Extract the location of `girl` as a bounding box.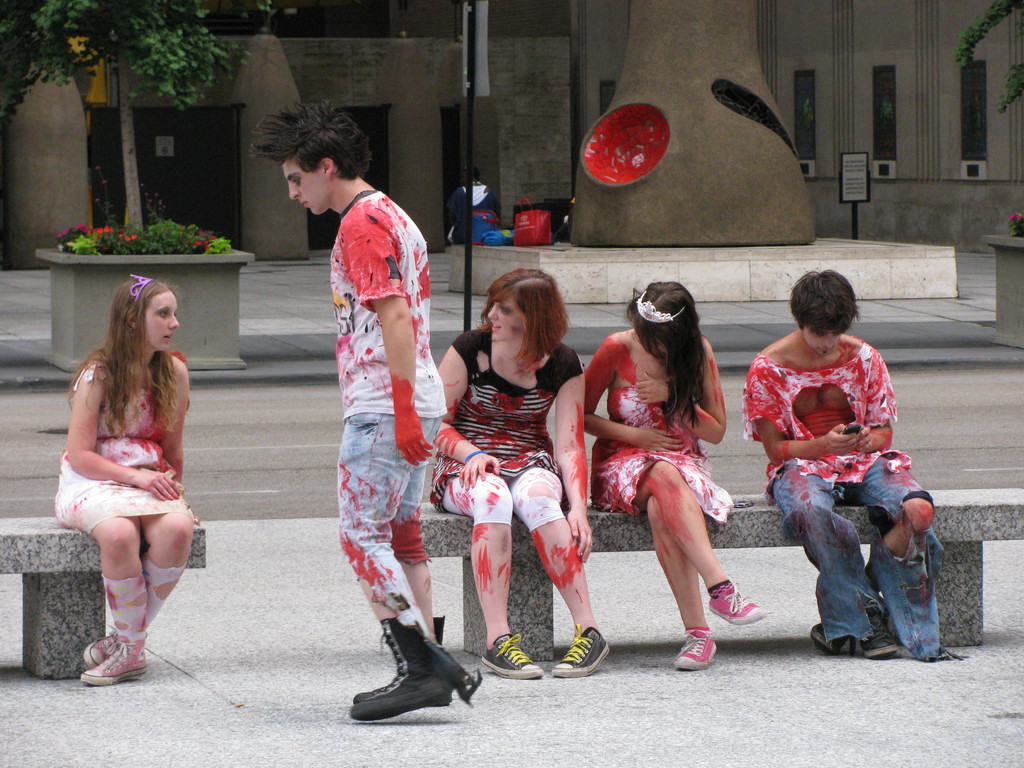
<bbox>438, 264, 611, 682</bbox>.
